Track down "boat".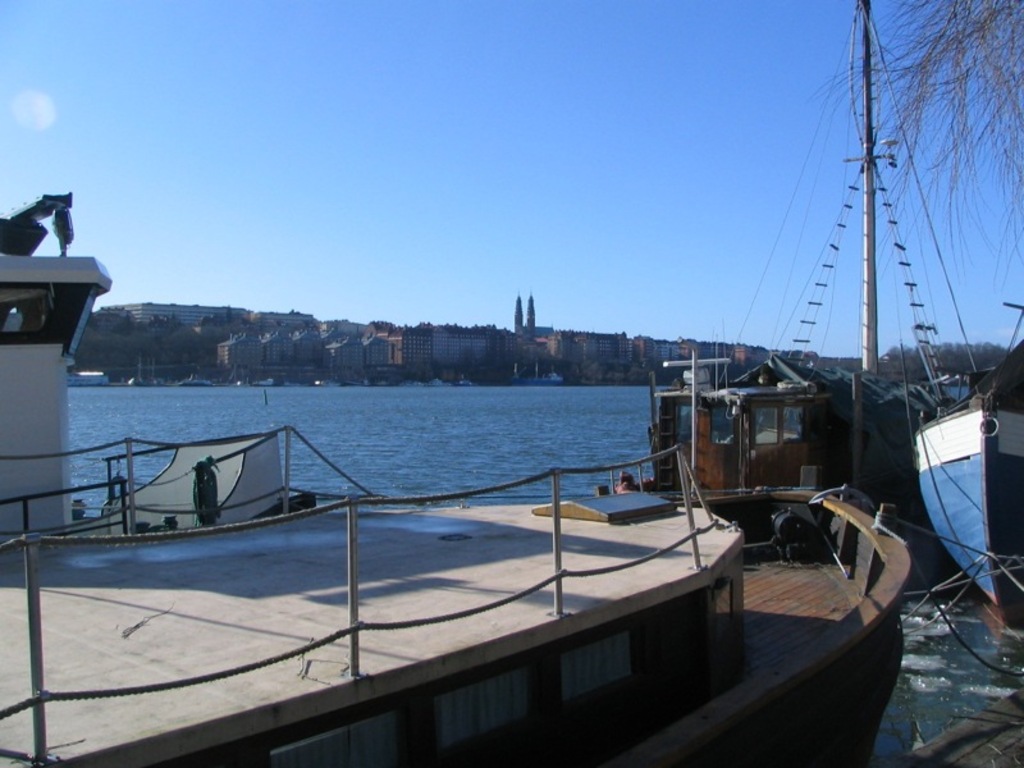
Tracked to bbox=[570, 301, 888, 534].
